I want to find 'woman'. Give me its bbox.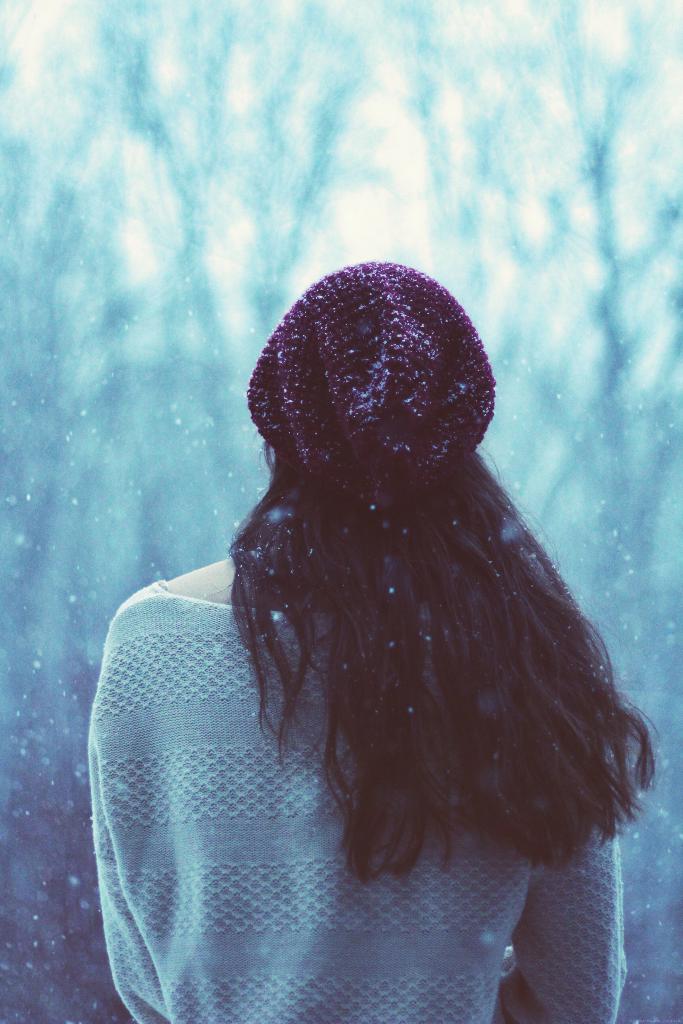
left=91, top=216, right=676, bottom=973.
